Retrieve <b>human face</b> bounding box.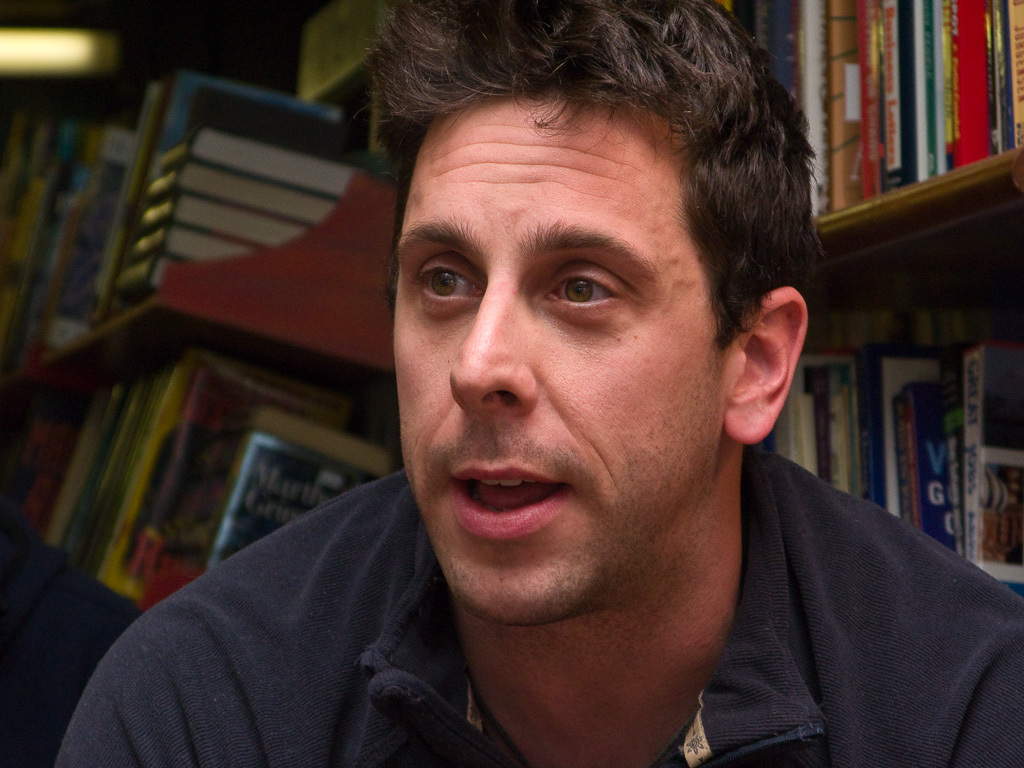
Bounding box: 387, 58, 771, 604.
